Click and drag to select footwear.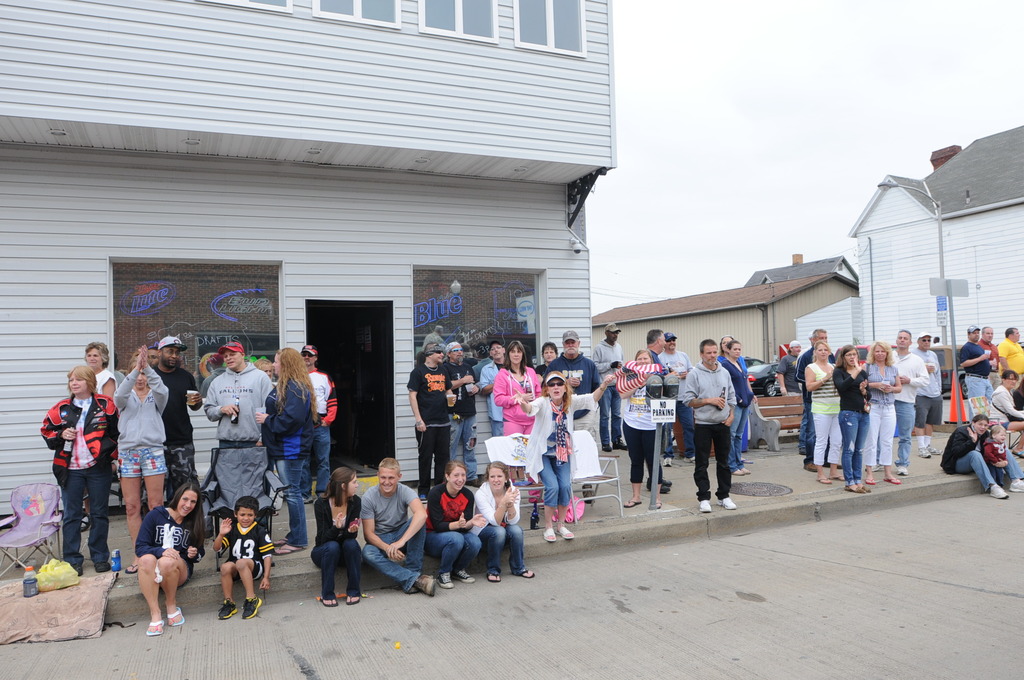
Selection: l=348, t=590, r=361, b=606.
